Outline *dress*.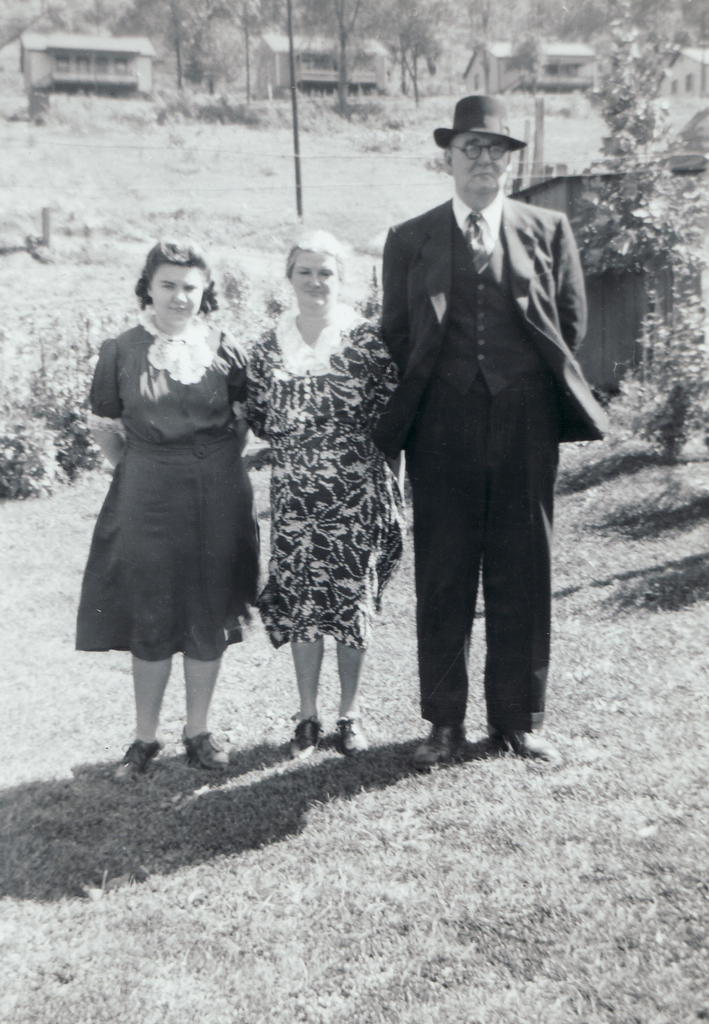
Outline: l=75, t=310, r=259, b=655.
